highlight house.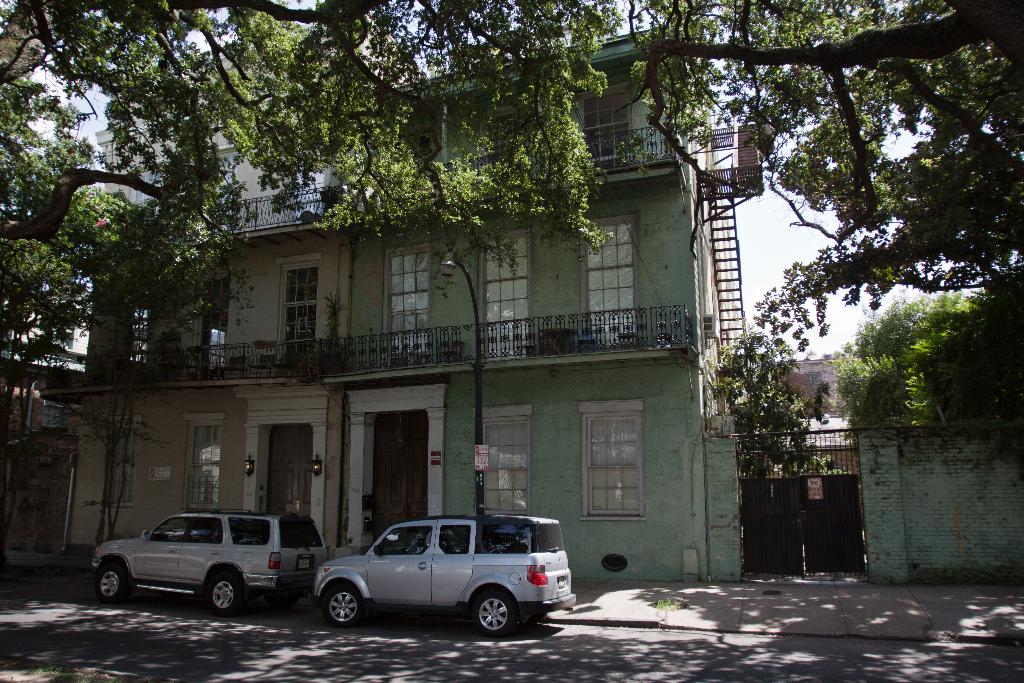
Highlighted region: Rect(111, 74, 838, 577).
